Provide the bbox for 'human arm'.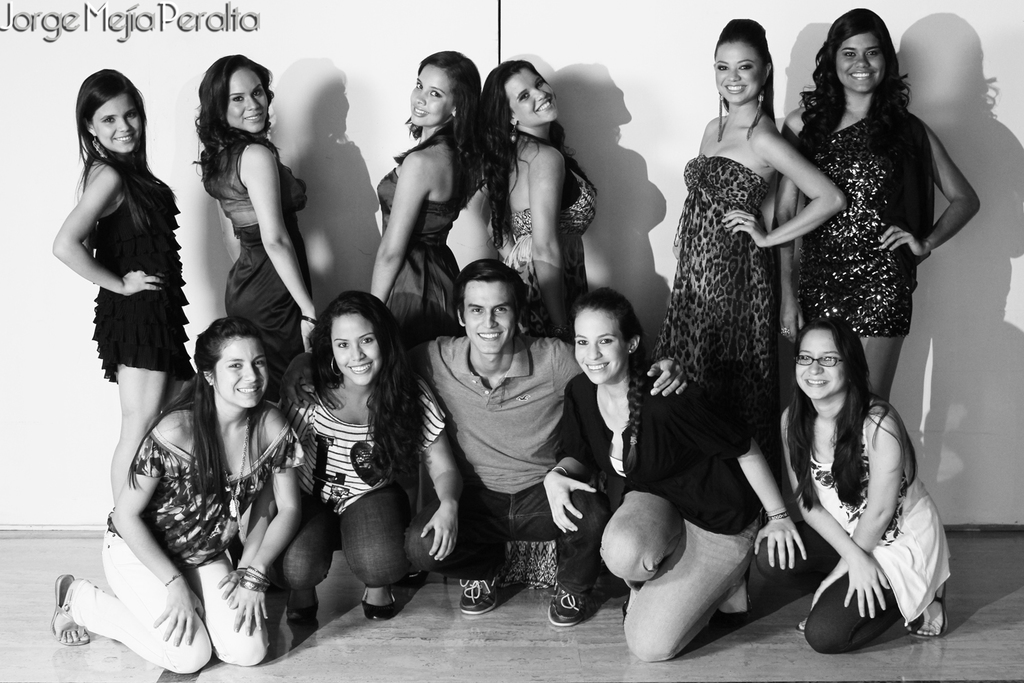
(left=530, top=146, right=564, bottom=332).
